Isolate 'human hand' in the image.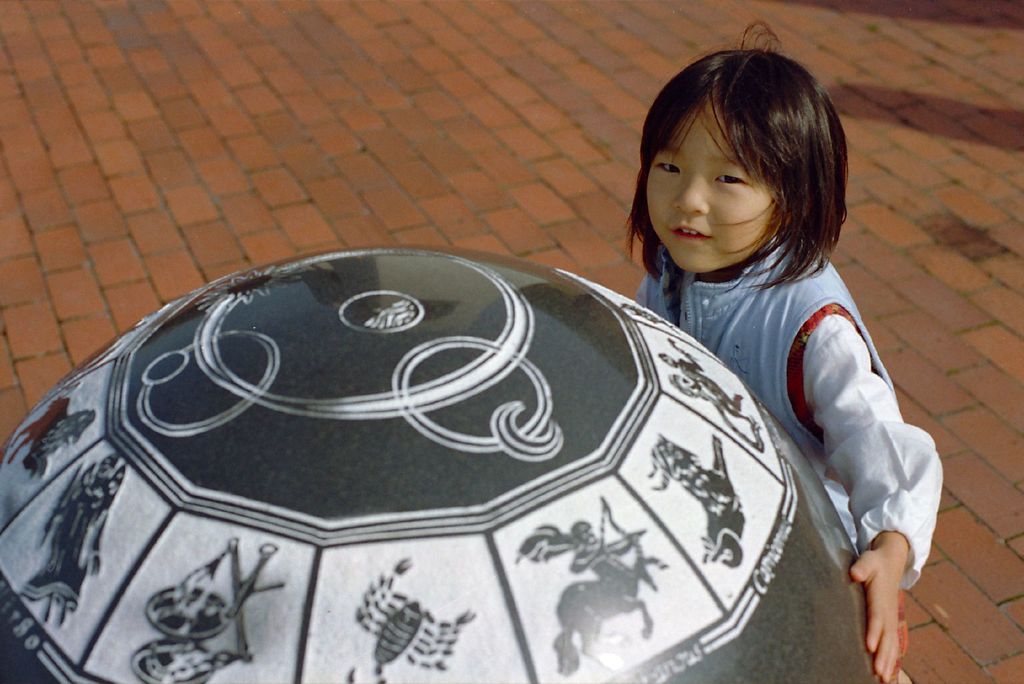
Isolated region: (854, 516, 922, 669).
